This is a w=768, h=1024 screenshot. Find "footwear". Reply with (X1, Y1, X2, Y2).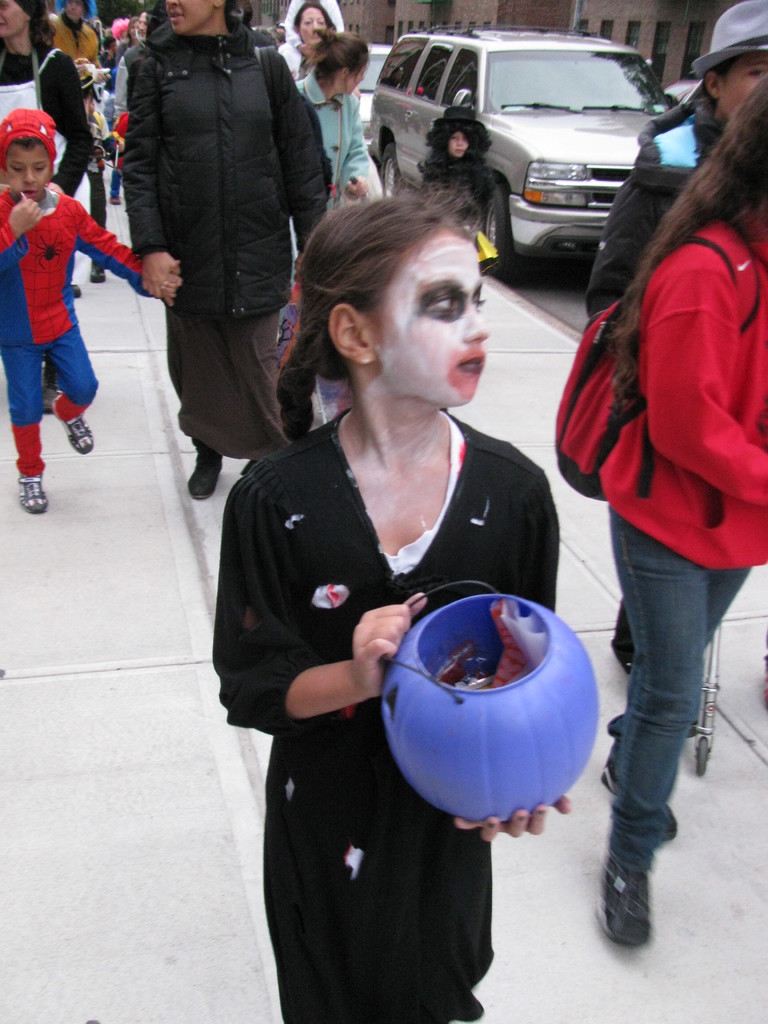
(19, 474, 54, 515).
